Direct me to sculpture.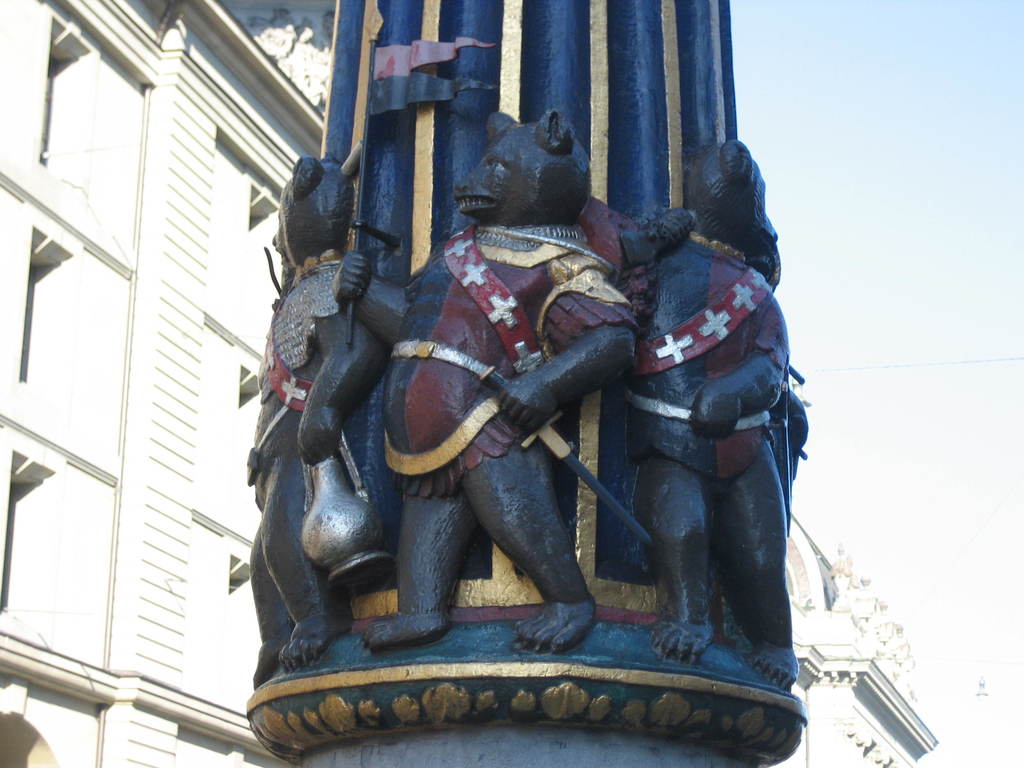
Direction: 634:140:802:692.
